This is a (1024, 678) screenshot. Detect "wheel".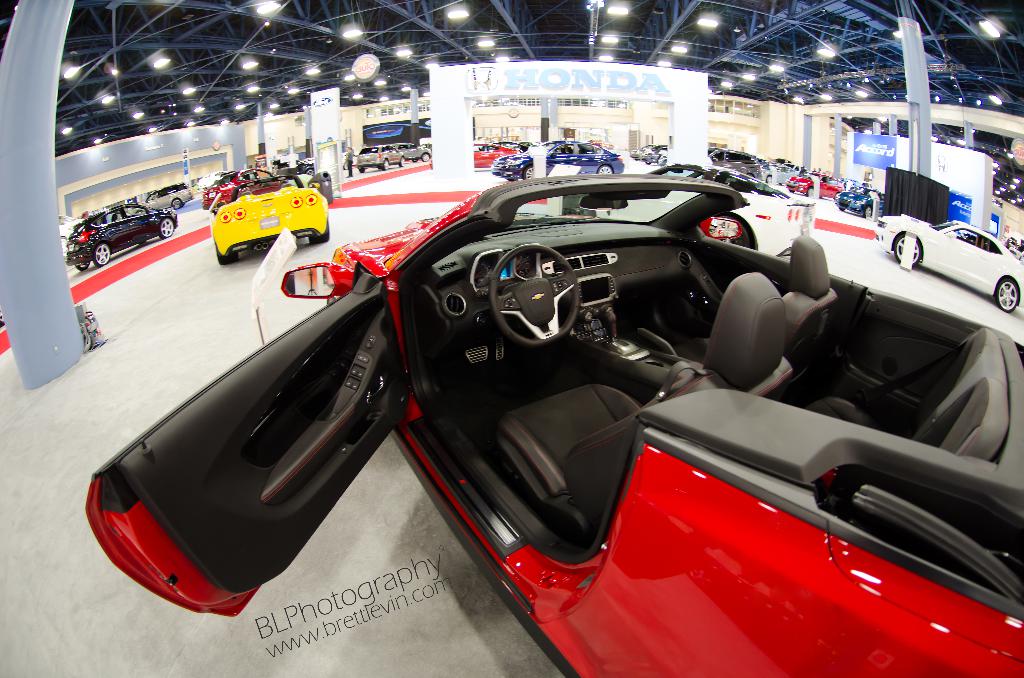
bbox=(893, 235, 922, 262).
